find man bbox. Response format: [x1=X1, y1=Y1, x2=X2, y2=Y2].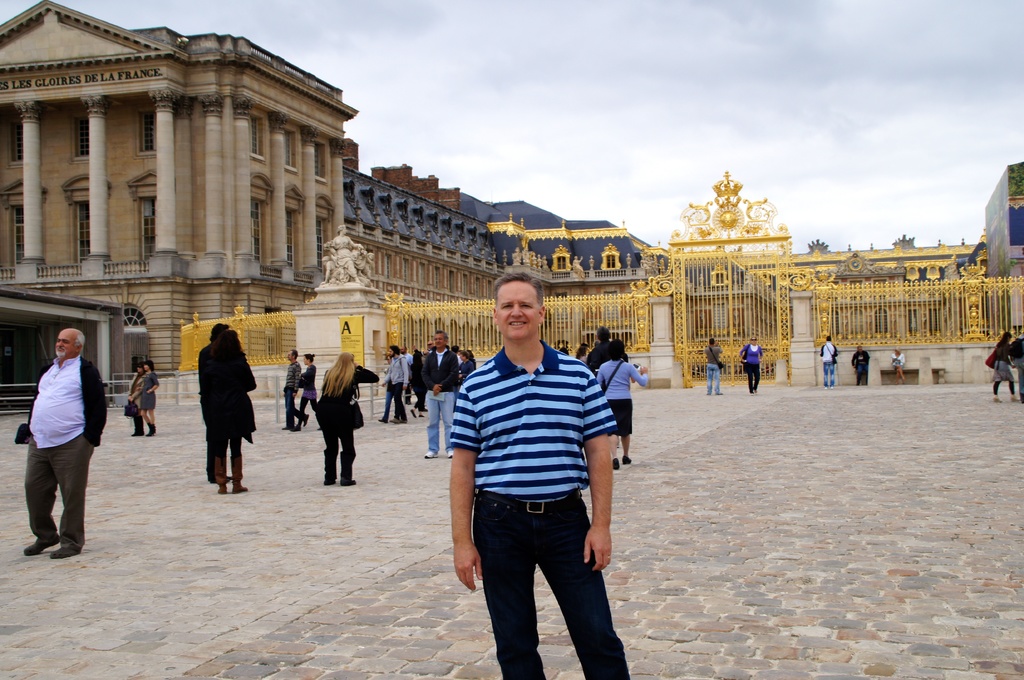
[x1=281, y1=351, x2=311, y2=431].
